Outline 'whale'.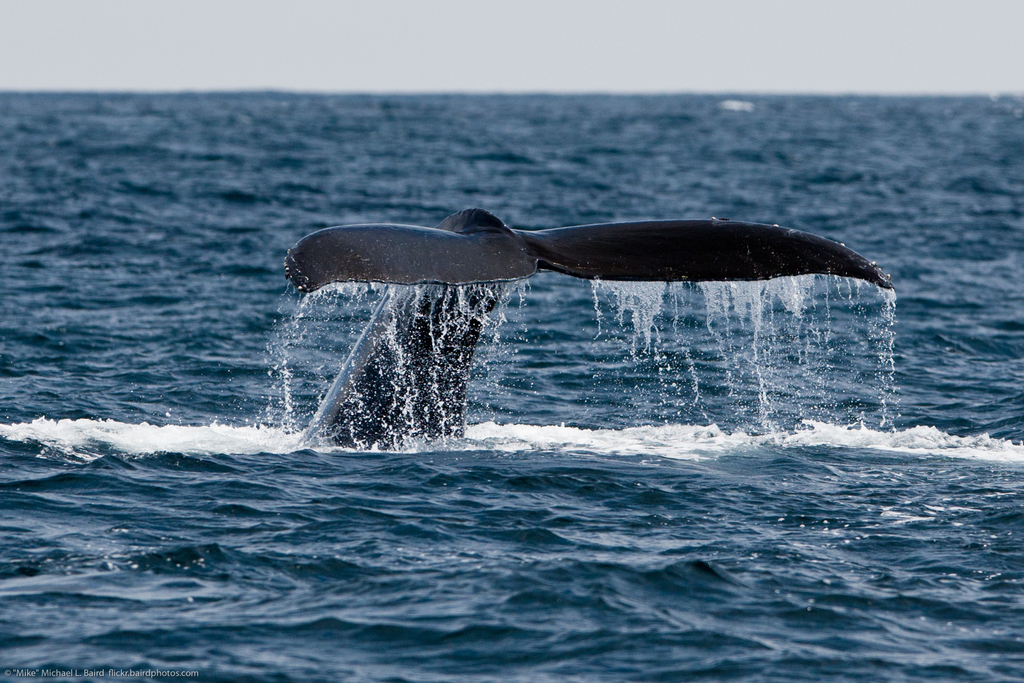
Outline: (left=287, top=205, right=893, bottom=449).
